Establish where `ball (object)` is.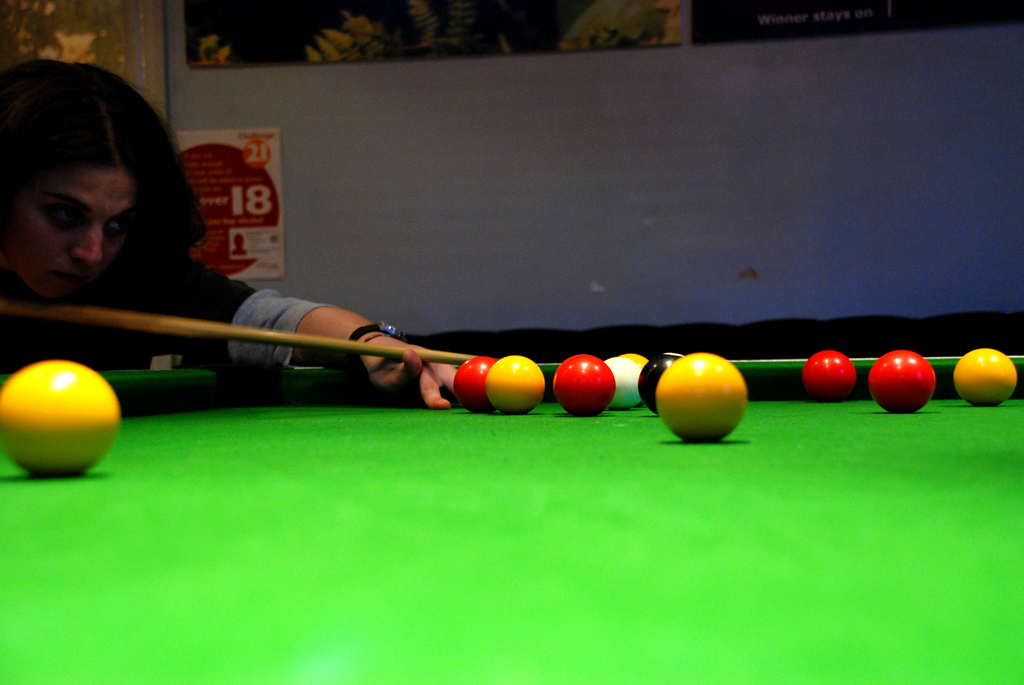
Established at 634/353/678/408.
